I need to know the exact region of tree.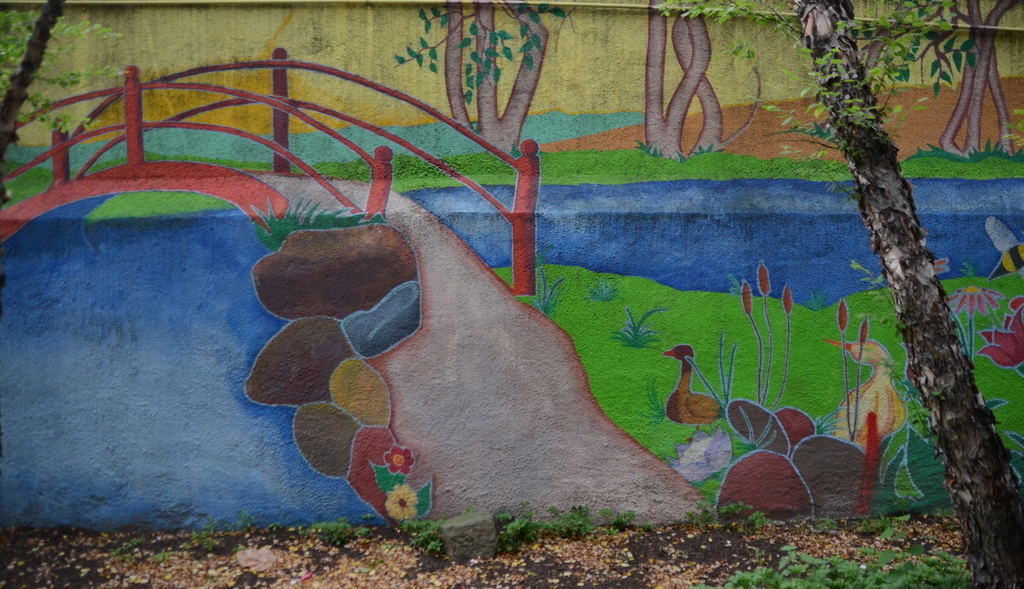
Region: x1=637 y1=0 x2=764 y2=162.
